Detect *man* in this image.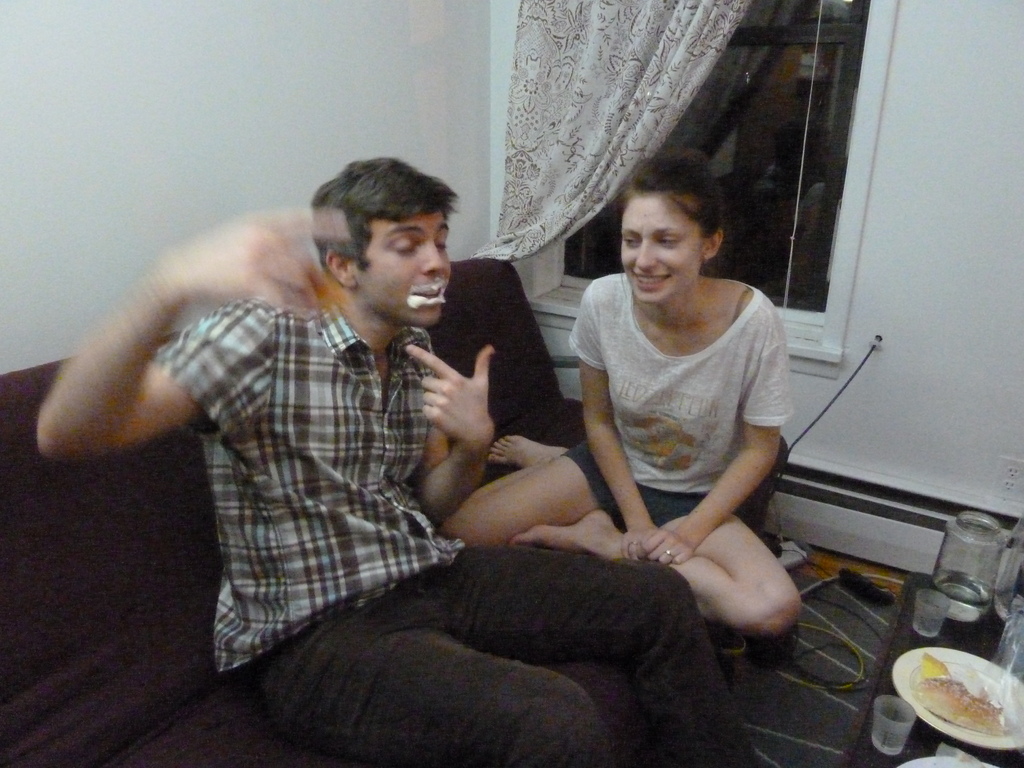
Detection: 36, 154, 755, 767.
